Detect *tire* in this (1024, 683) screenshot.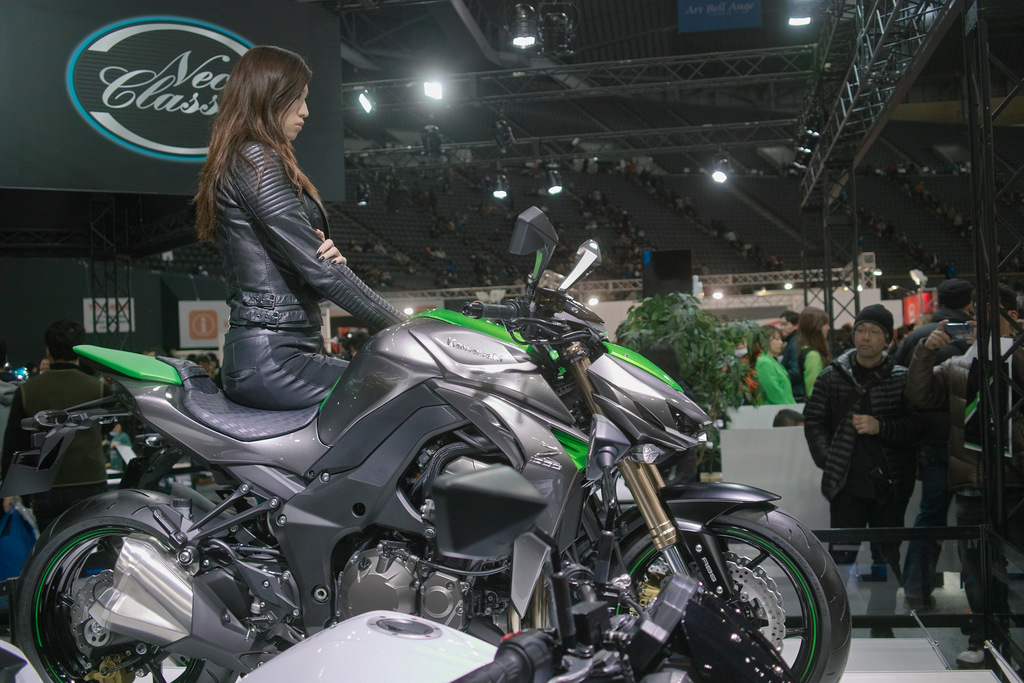
Detection: bbox=(633, 498, 844, 675).
